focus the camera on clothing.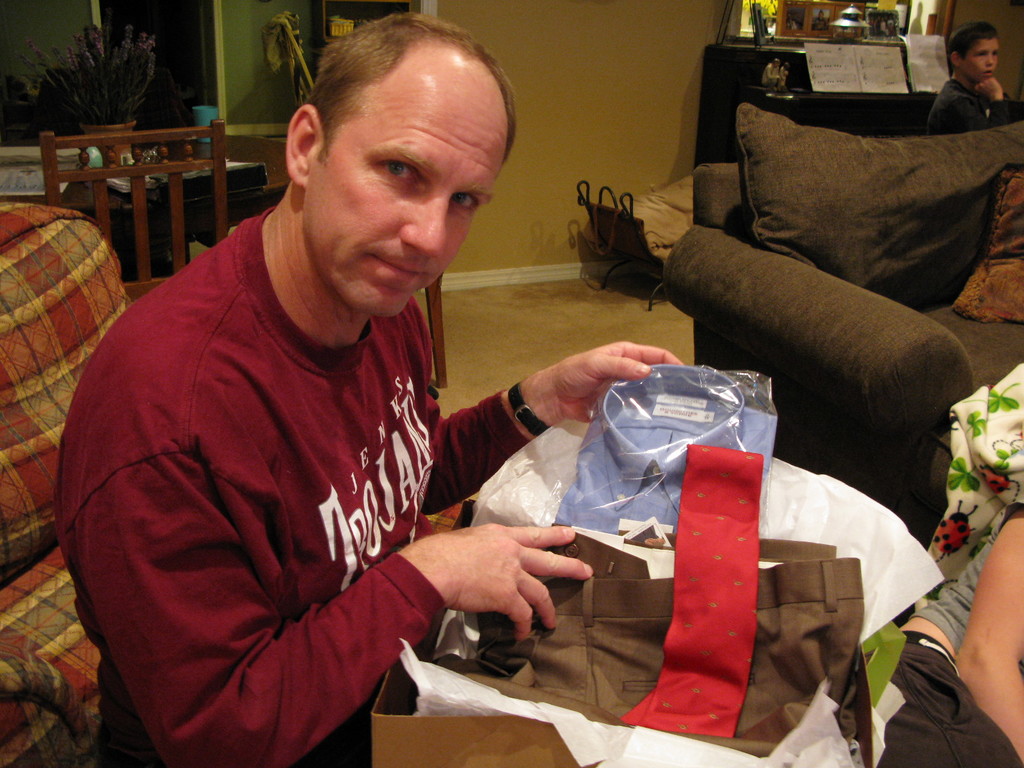
Focus region: [815, 12, 829, 29].
